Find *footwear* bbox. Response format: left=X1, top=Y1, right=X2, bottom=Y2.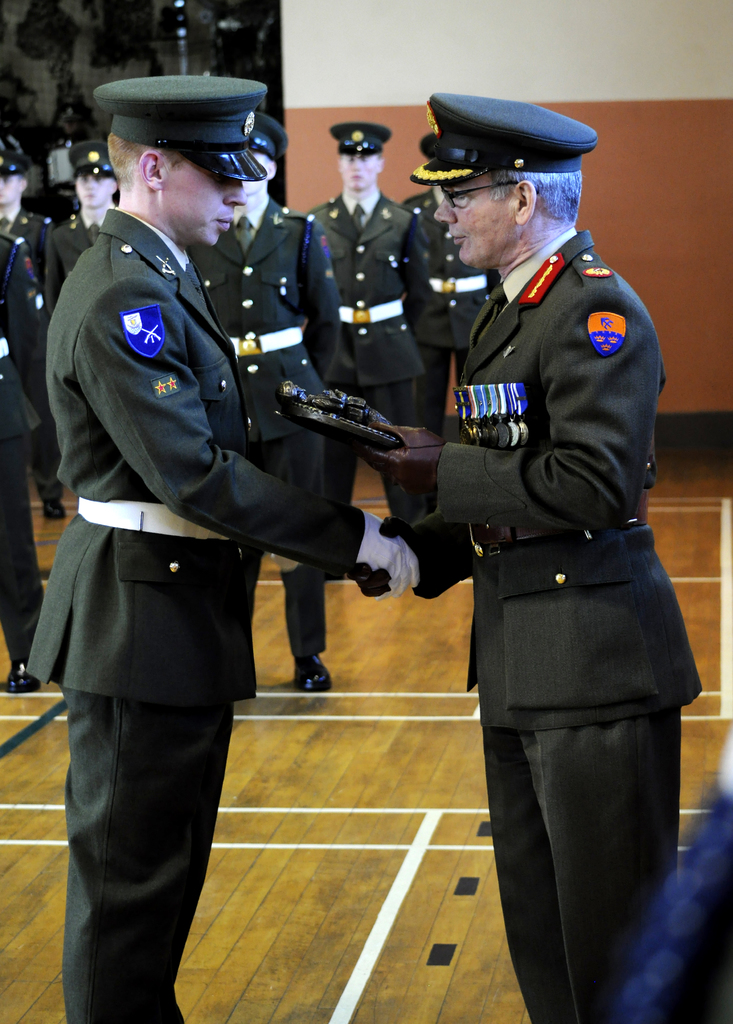
left=1, top=660, right=45, bottom=700.
